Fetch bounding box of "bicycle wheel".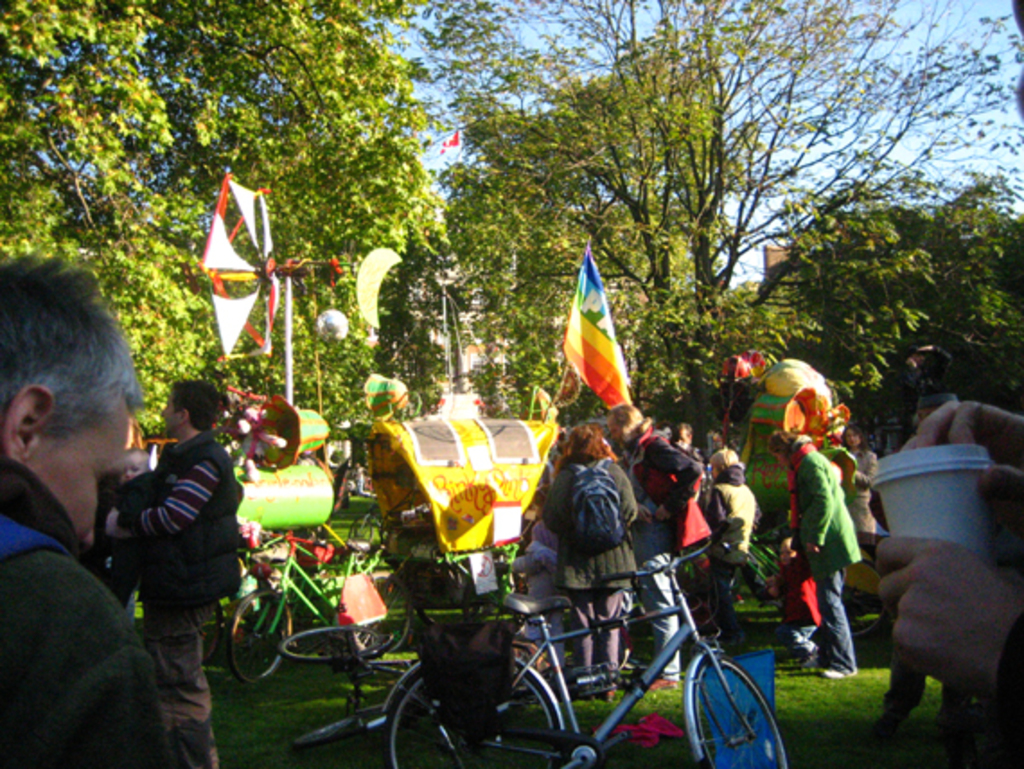
Bbox: 201:591:223:668.
